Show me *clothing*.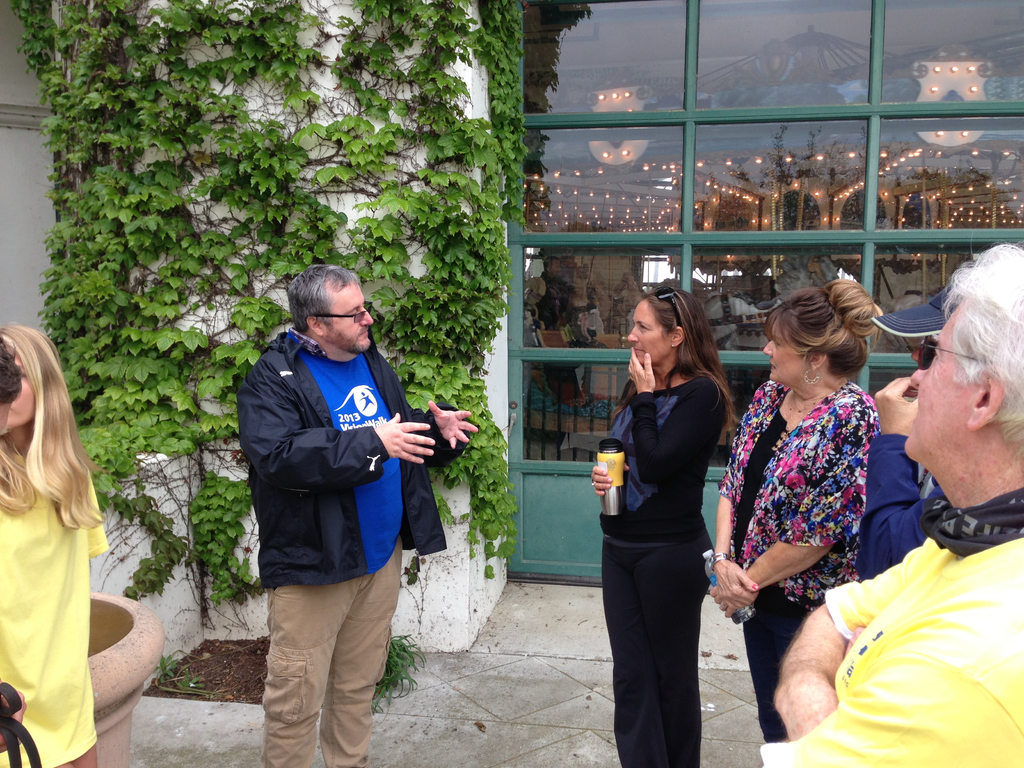
*clothing* is here: <box>0,495,113,767</box>.
